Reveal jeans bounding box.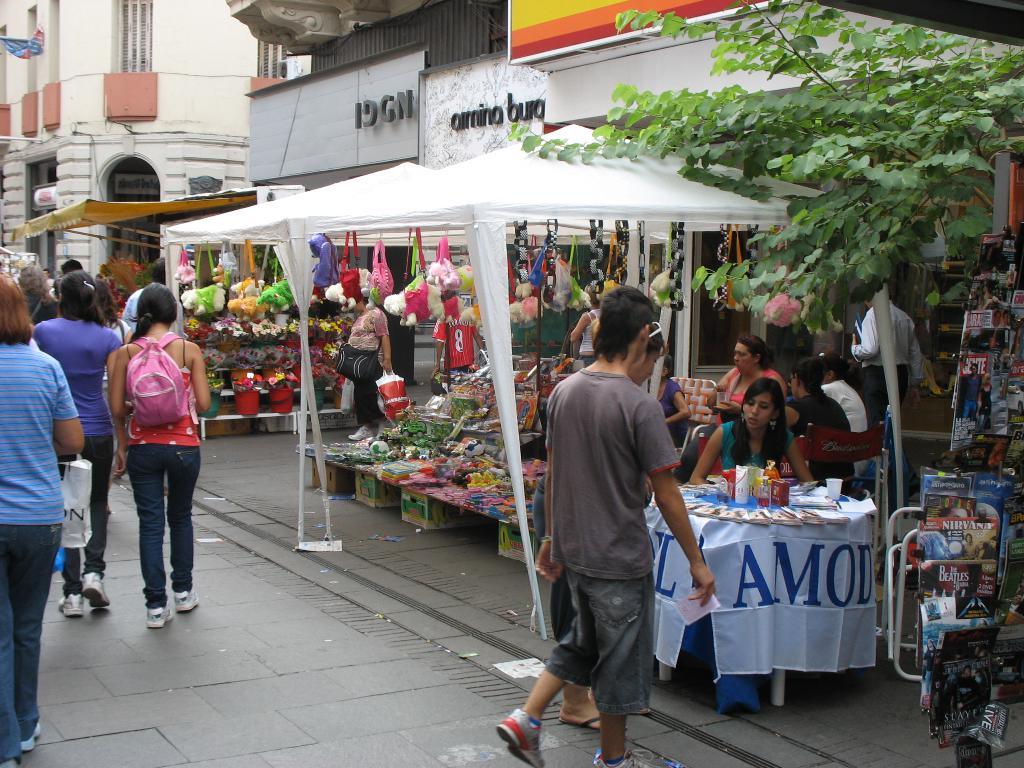
Revealed: left=0, top=513, right=72, bottom=764.
